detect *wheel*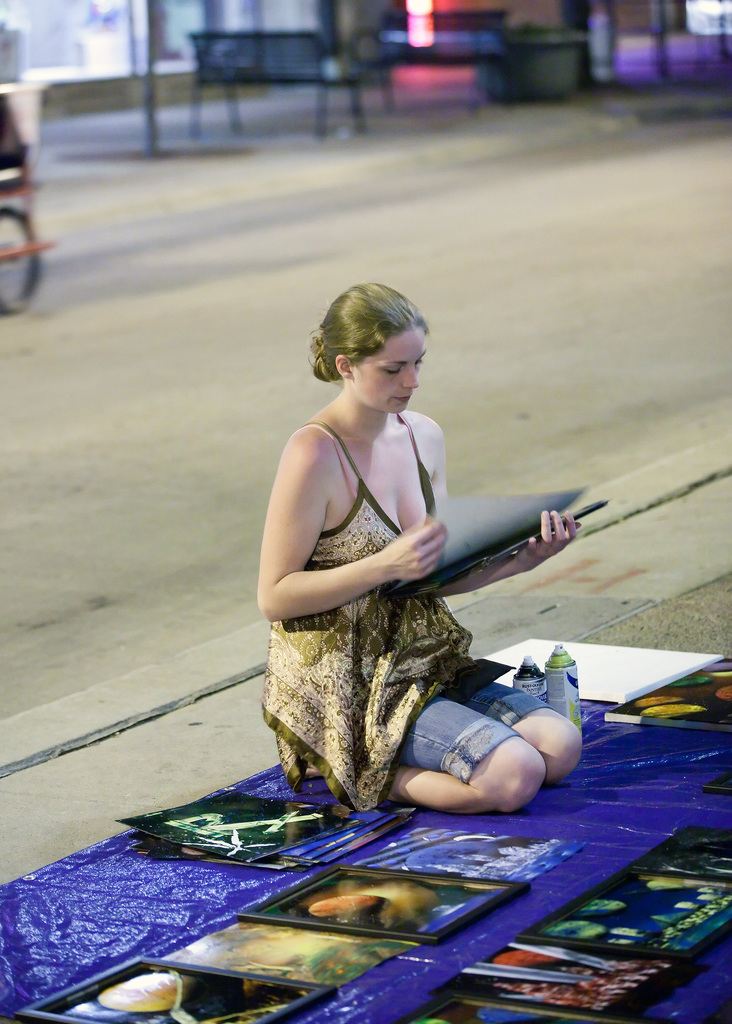
pyautogui.locateOnScreen(0, 202, 45, 314)
